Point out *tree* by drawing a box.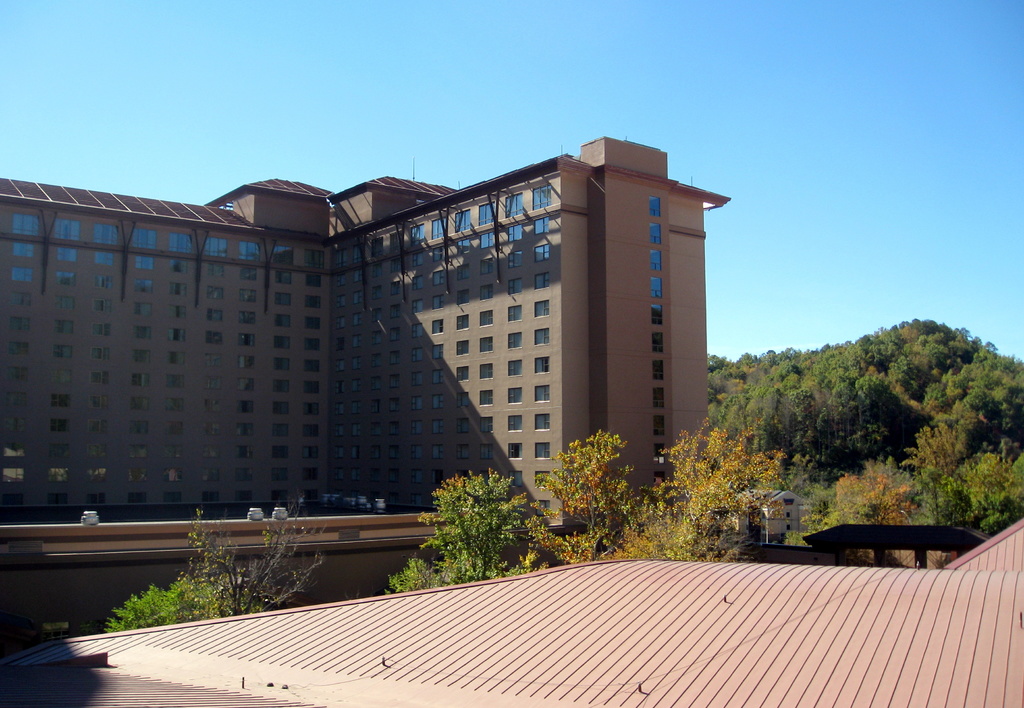
pyautogui.locateOnScreen(175, 507, 333, 628).
